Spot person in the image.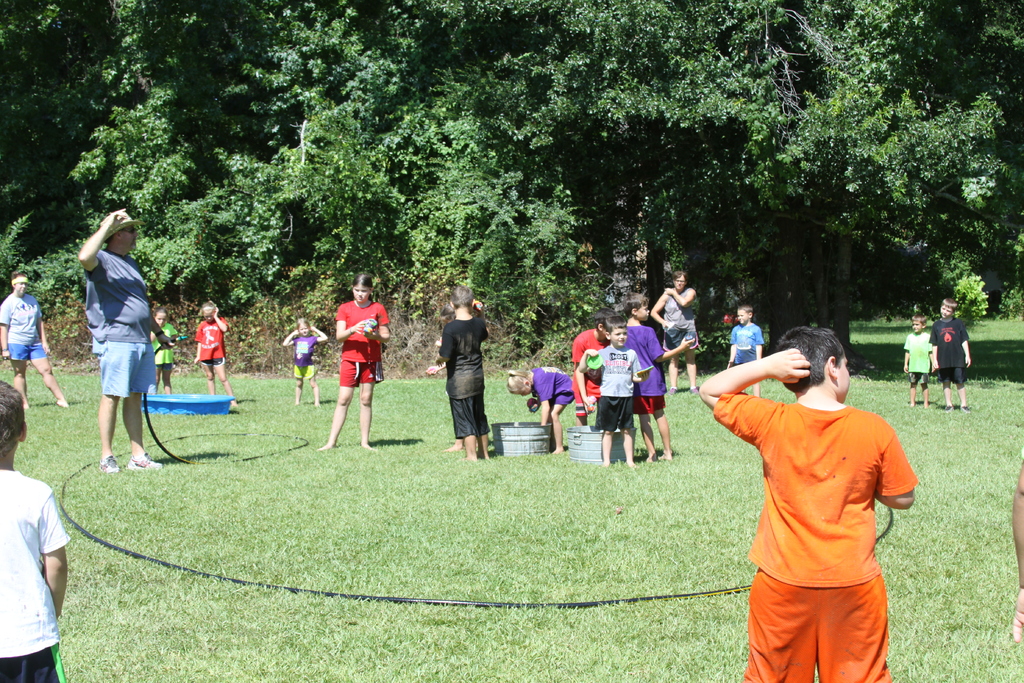
person found at x1=148, y1=308, x2=176, y2=397.
